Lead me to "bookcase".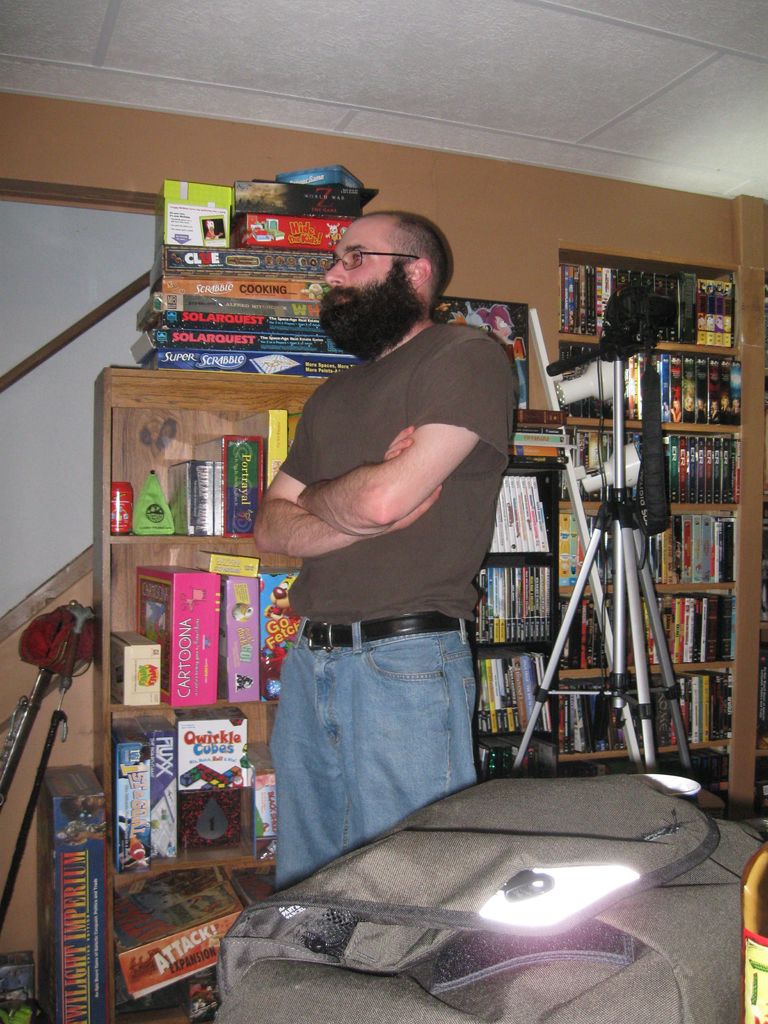
Lead to [x1=486, y1=204, x2=753, y2=865].
